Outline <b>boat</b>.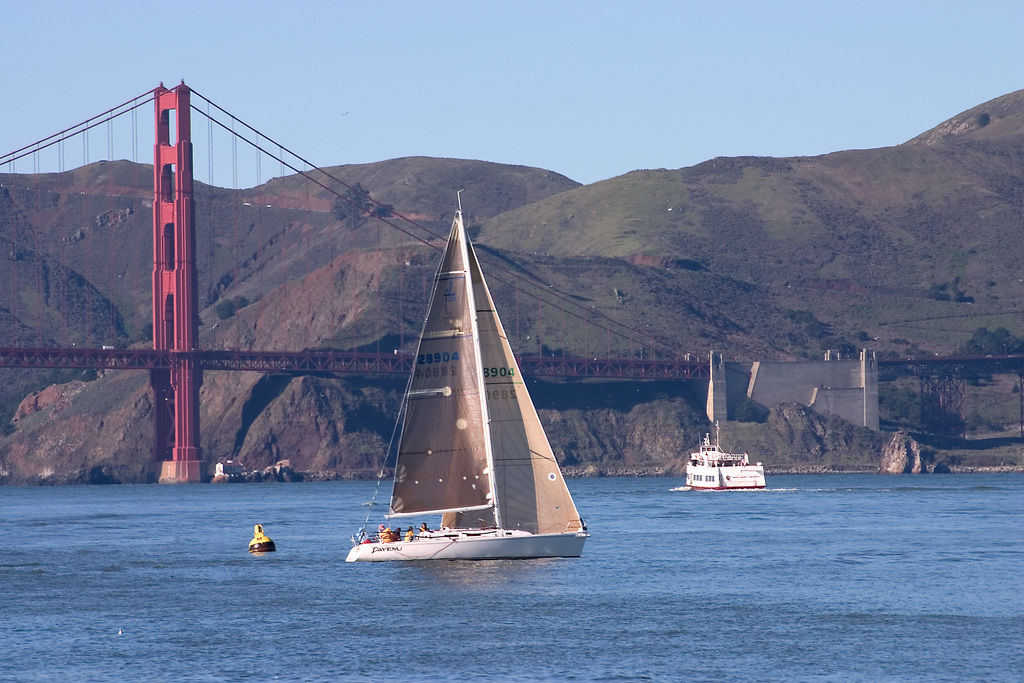
Outline: region(686, 424, 769, 493).
